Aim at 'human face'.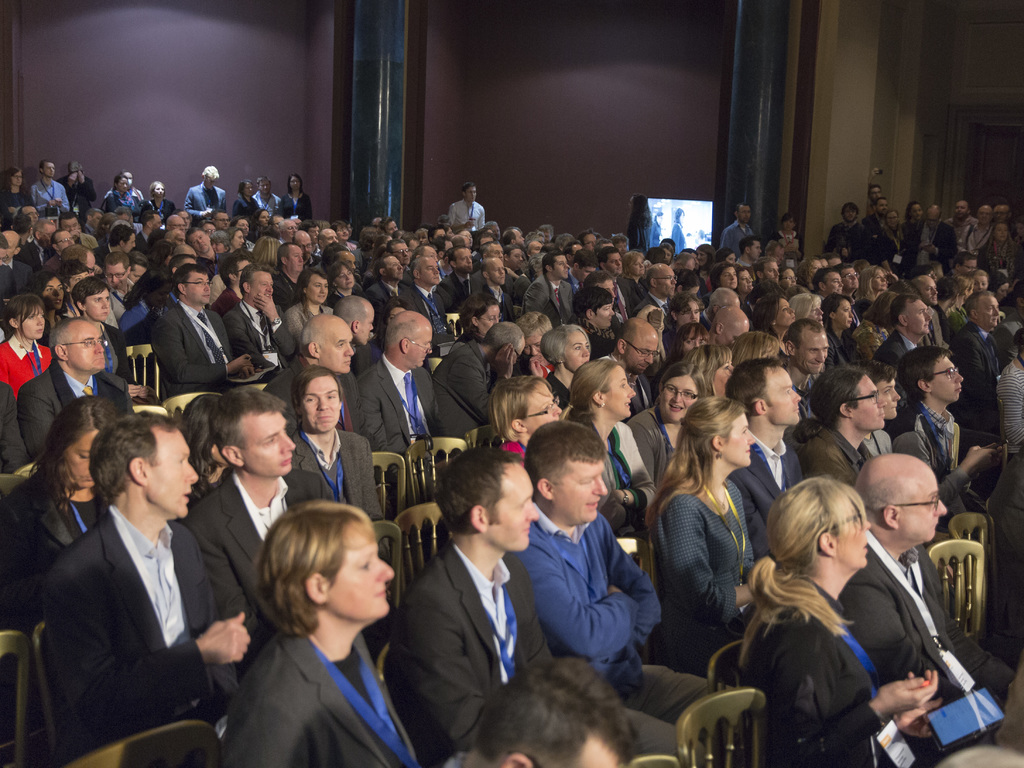
Aimed at 319,317,353,374.
